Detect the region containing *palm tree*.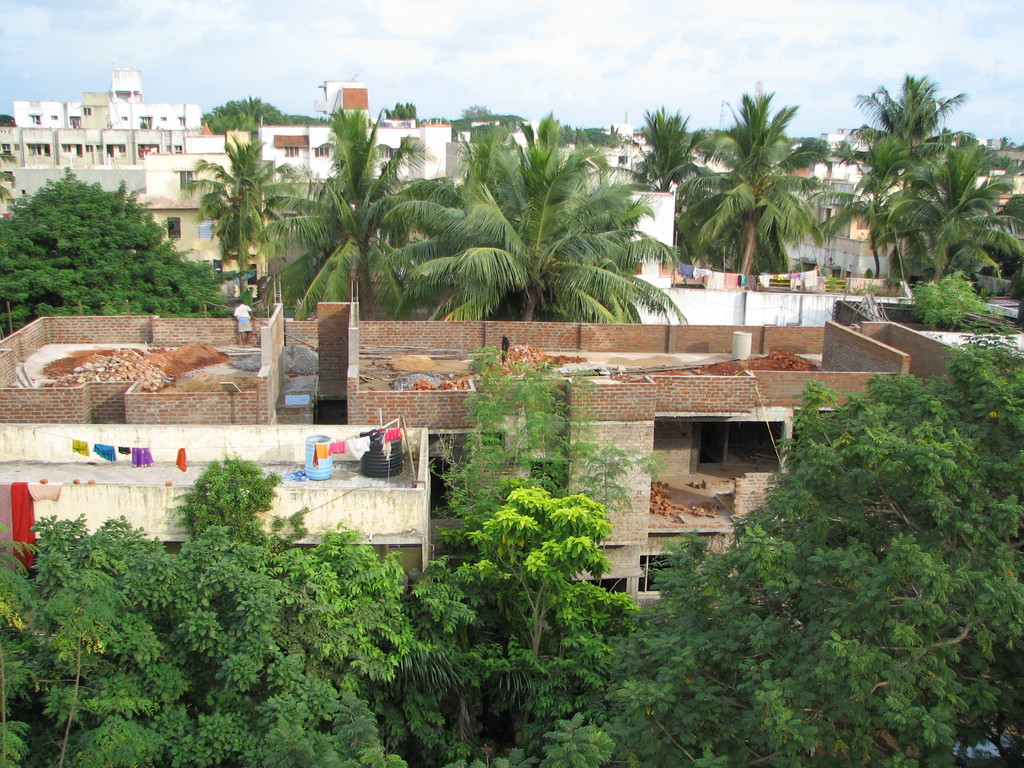
bbox=(611, 108, 688, 282).
